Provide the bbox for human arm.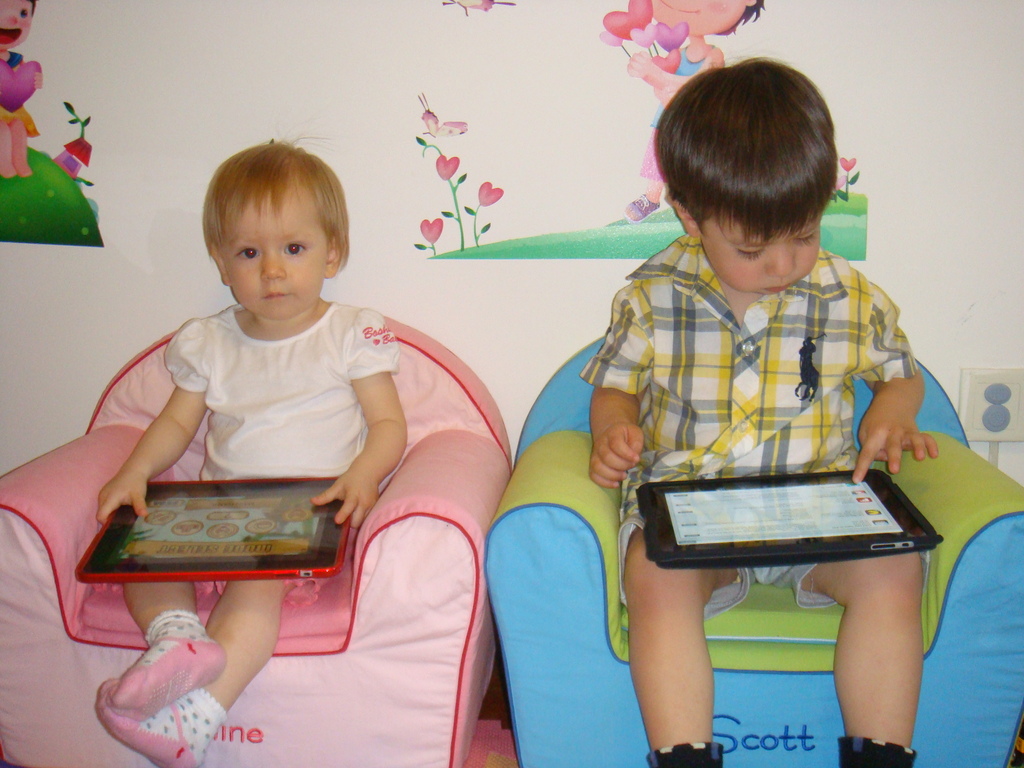
bbox(78, 362, 200, 545).
